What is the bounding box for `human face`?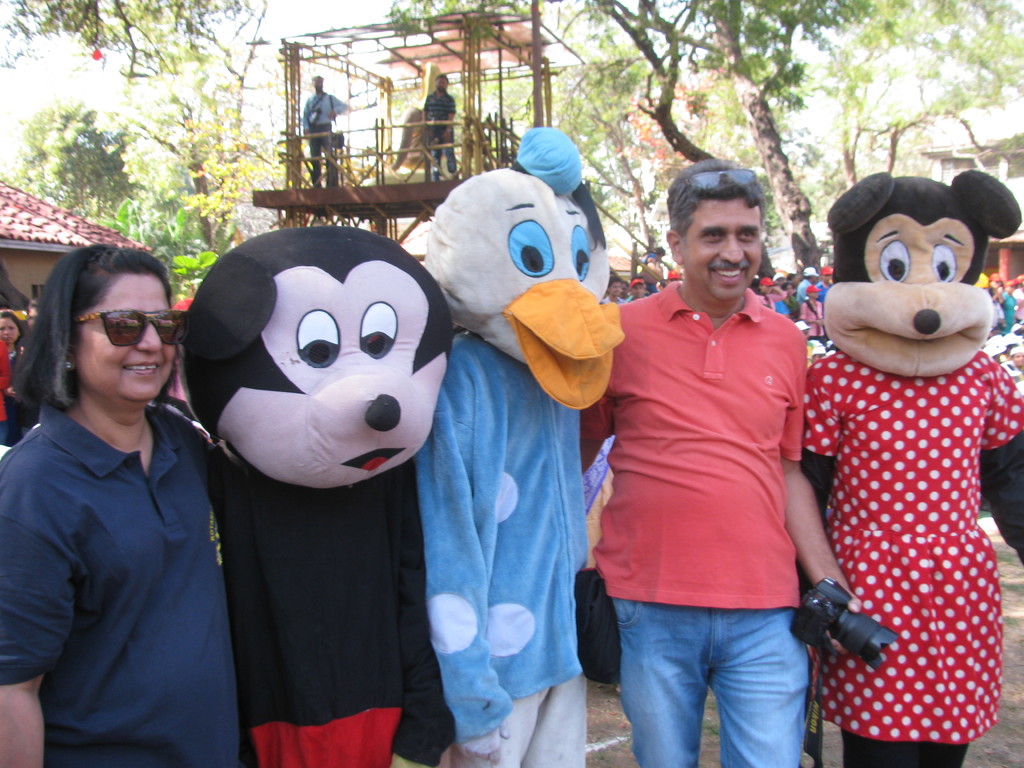
<region>76, 276, 173, 400</region>.
